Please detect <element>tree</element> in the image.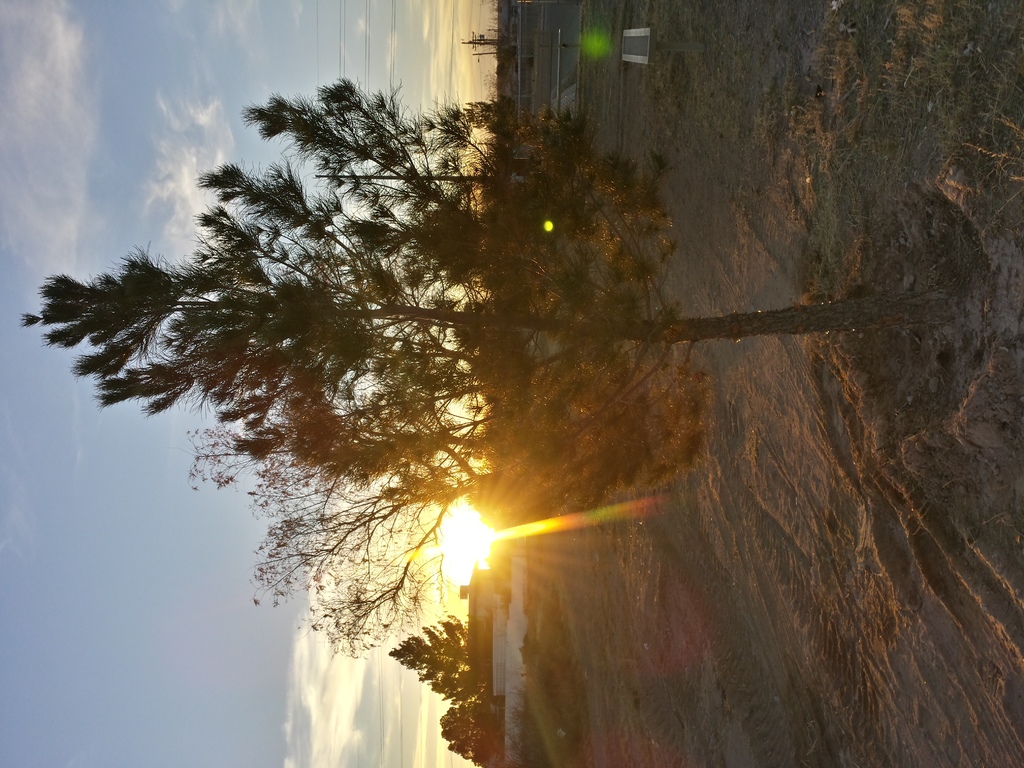
[23, 77, 981, 657].
